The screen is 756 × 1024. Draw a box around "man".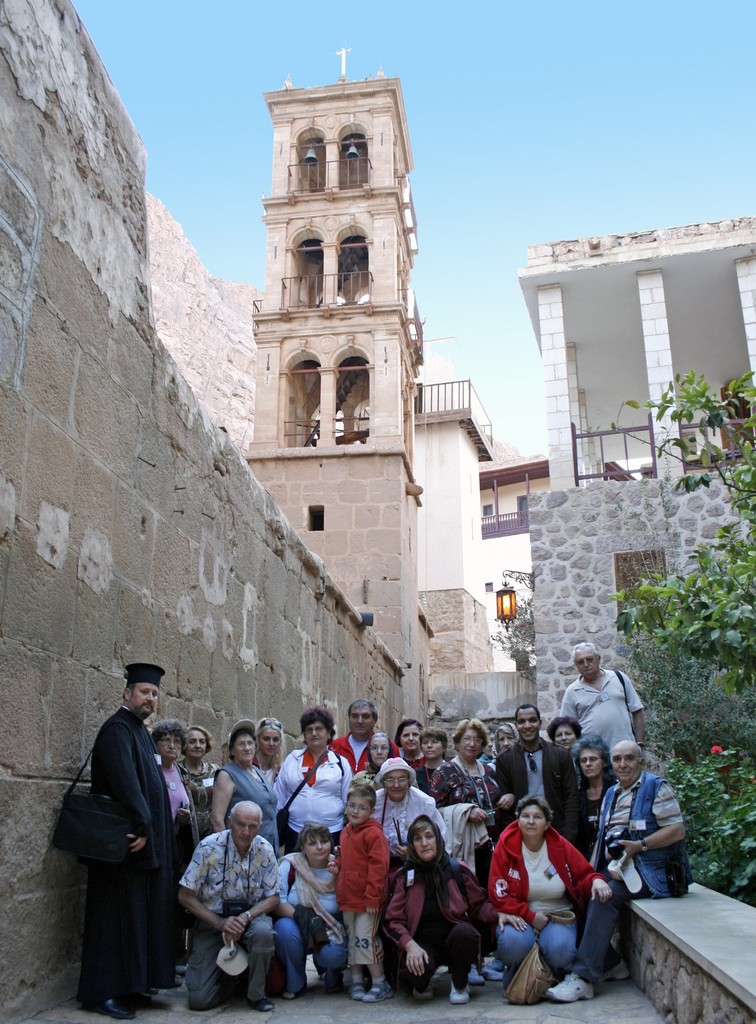
Rect(60, 675, 181, 1011).
